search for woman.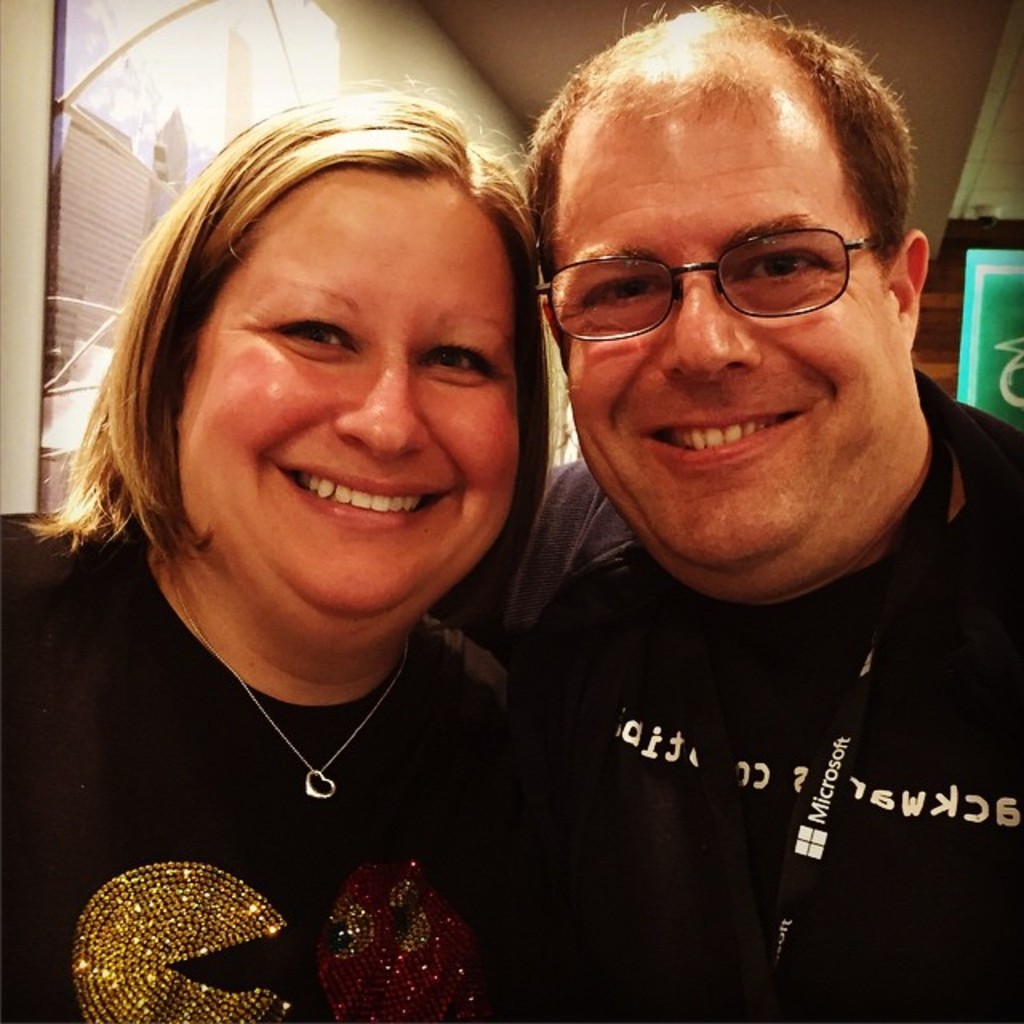
Found at <bbox>0, 66, 648, 963</bbox>.
